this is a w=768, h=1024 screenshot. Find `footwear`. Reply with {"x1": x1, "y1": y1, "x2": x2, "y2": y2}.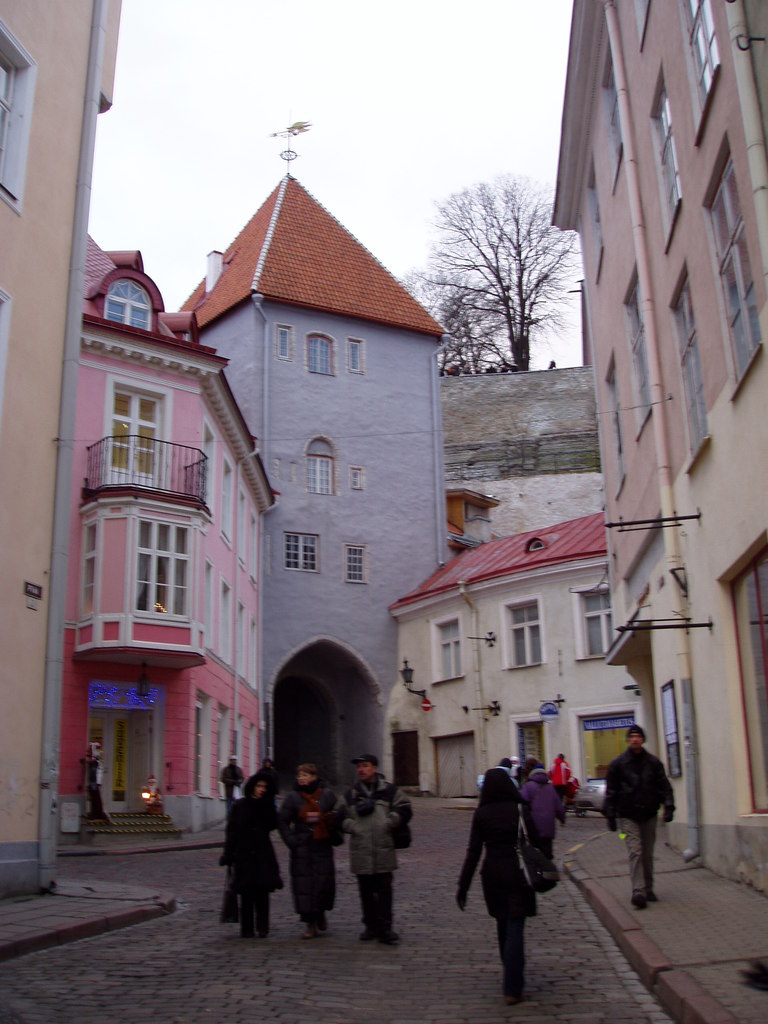
{"x1": 630, "y1": 892, "x2": 652, "y2": 908}.
